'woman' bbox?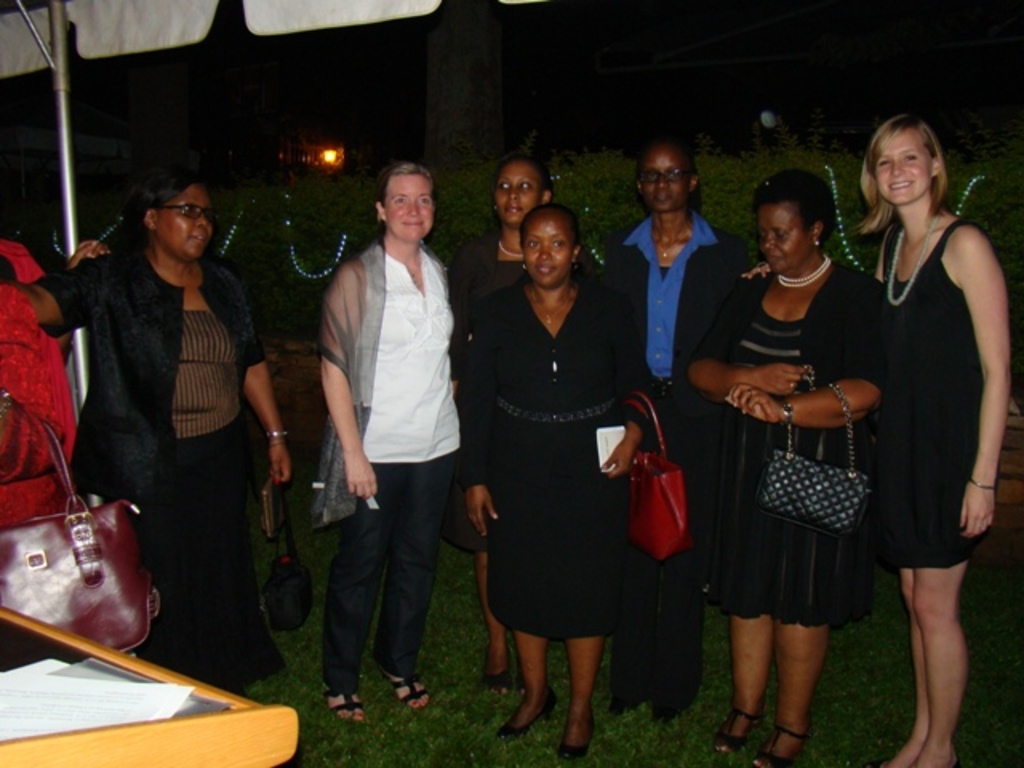
688:162:880:766
